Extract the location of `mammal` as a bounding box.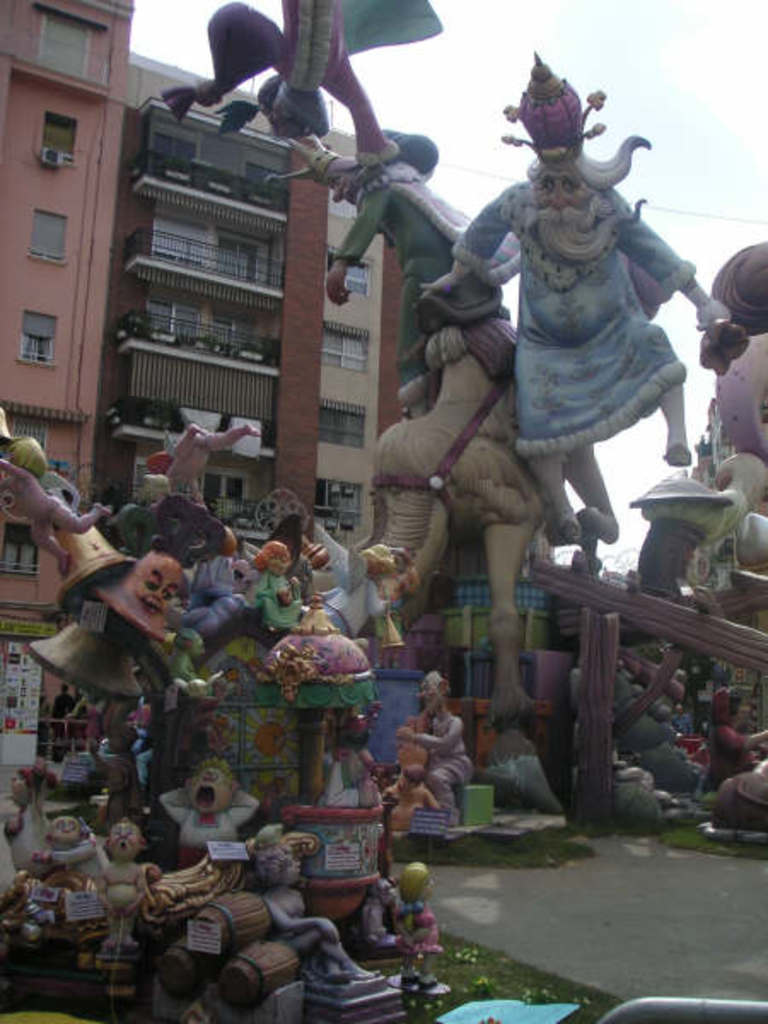
crop(167, 0, 451, 176).
